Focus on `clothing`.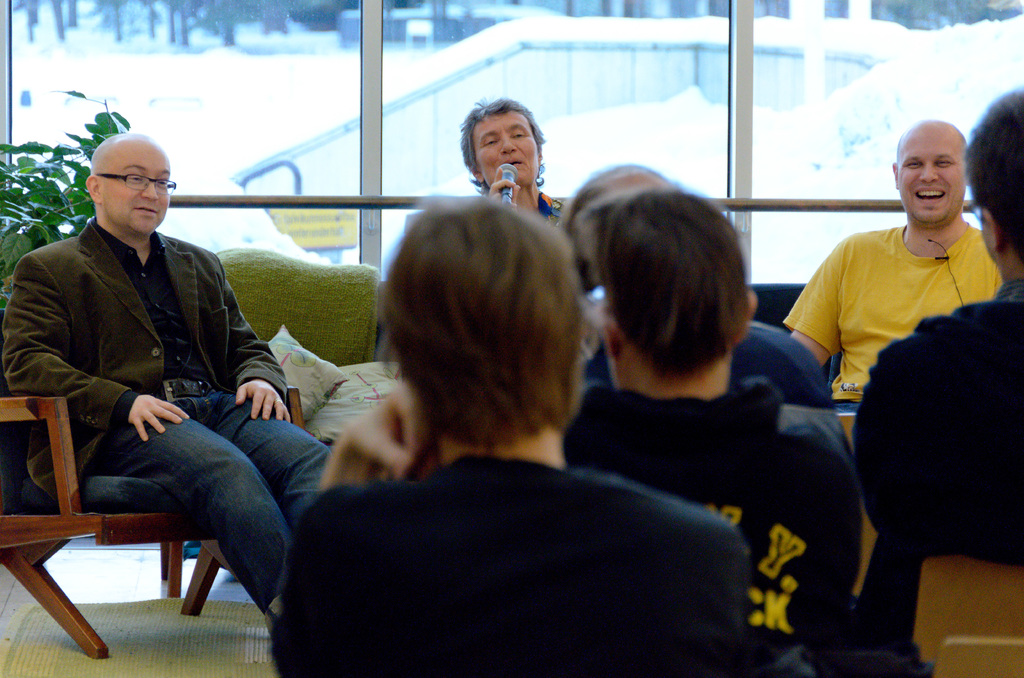
Focused at pyautogui.locateOnScreen(854, 309, 1023, 642).
